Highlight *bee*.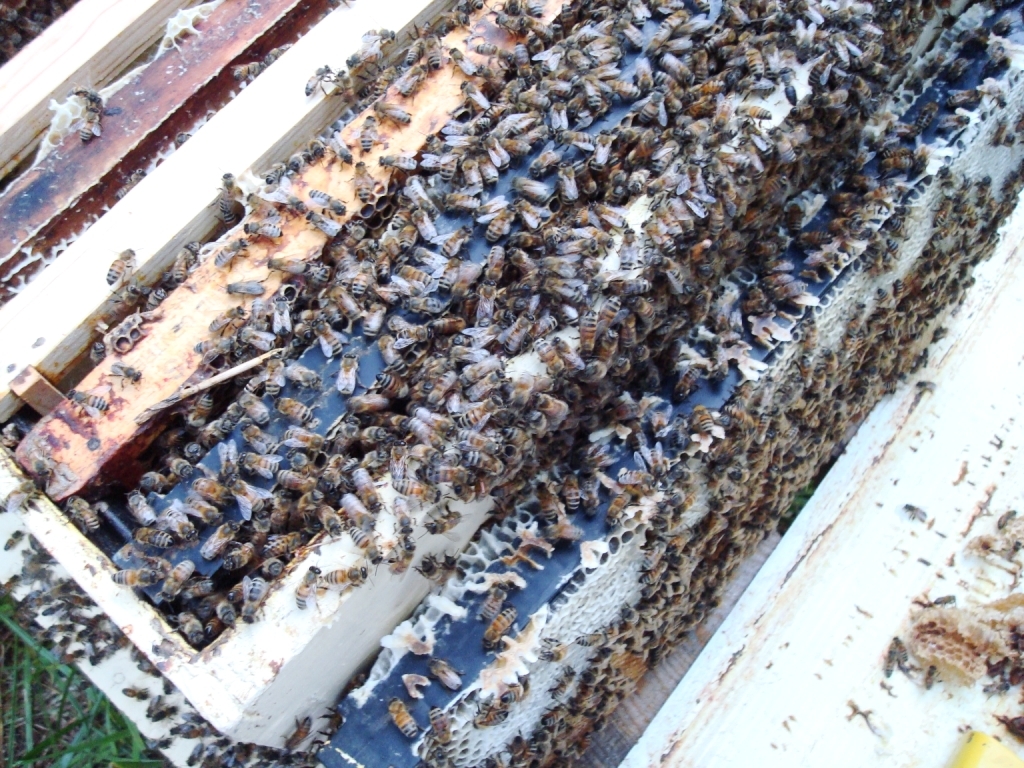
Highlighted region: [x1=187, y1=476, x2=235, y2=516].
